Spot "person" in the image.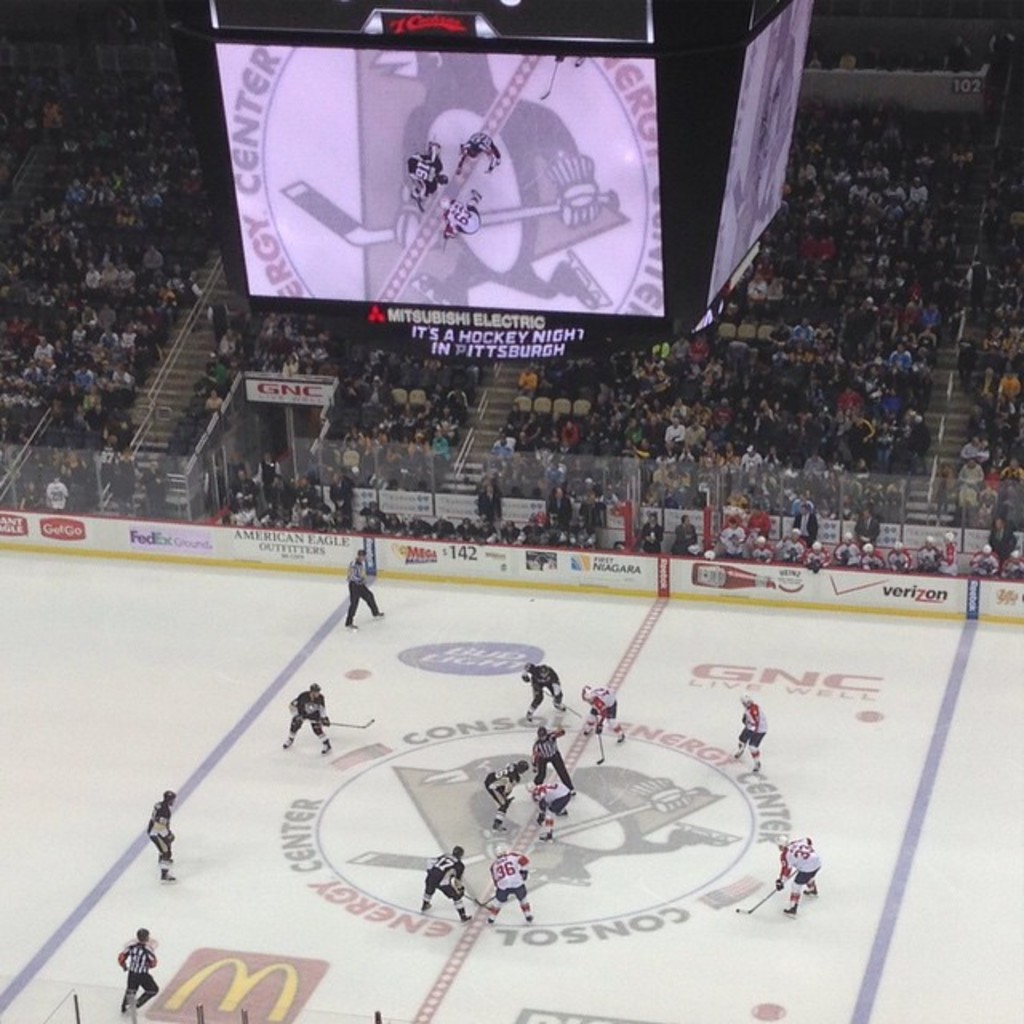
"person" found at 486,840,534,926.
